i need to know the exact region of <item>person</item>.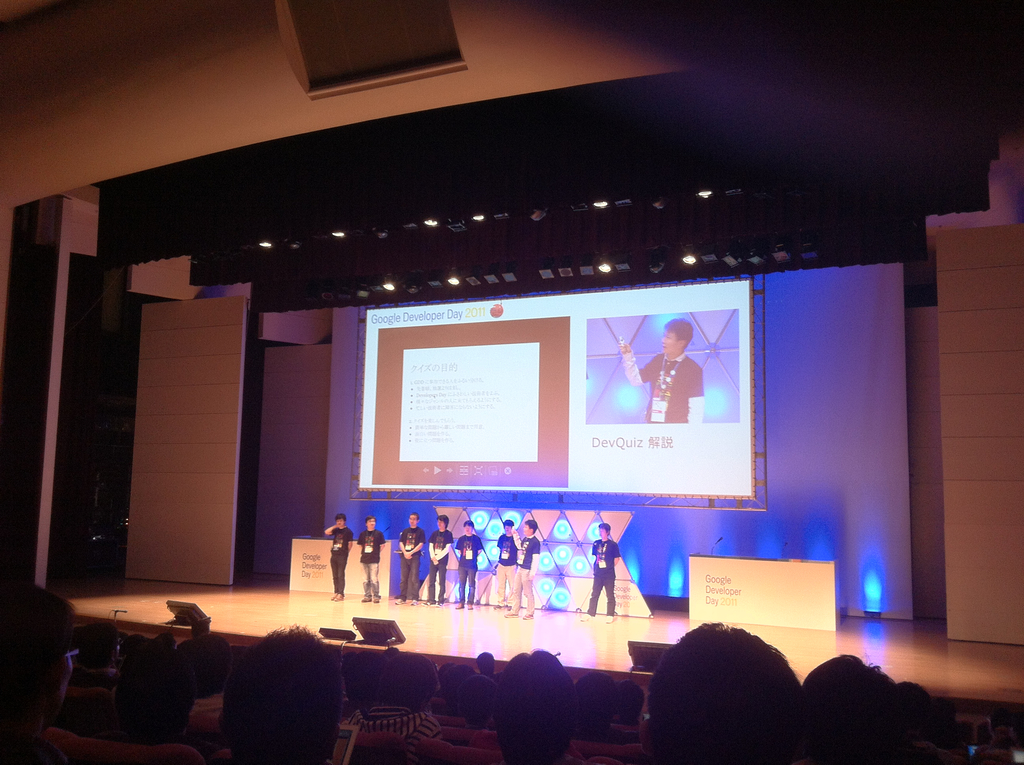
Region: 504,519,541,619.
